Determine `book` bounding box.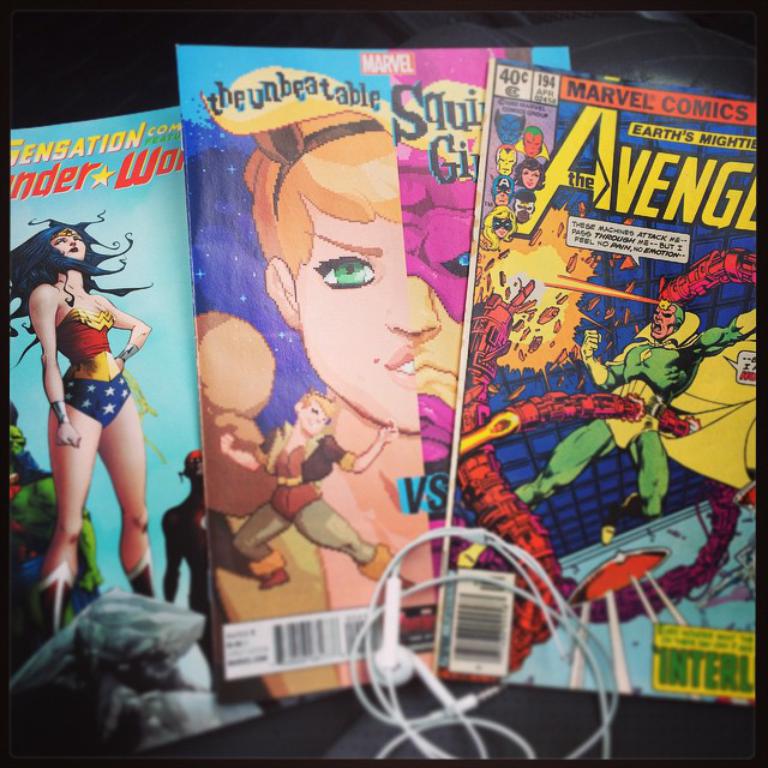
Determined: [446, 24, 744, 617].
